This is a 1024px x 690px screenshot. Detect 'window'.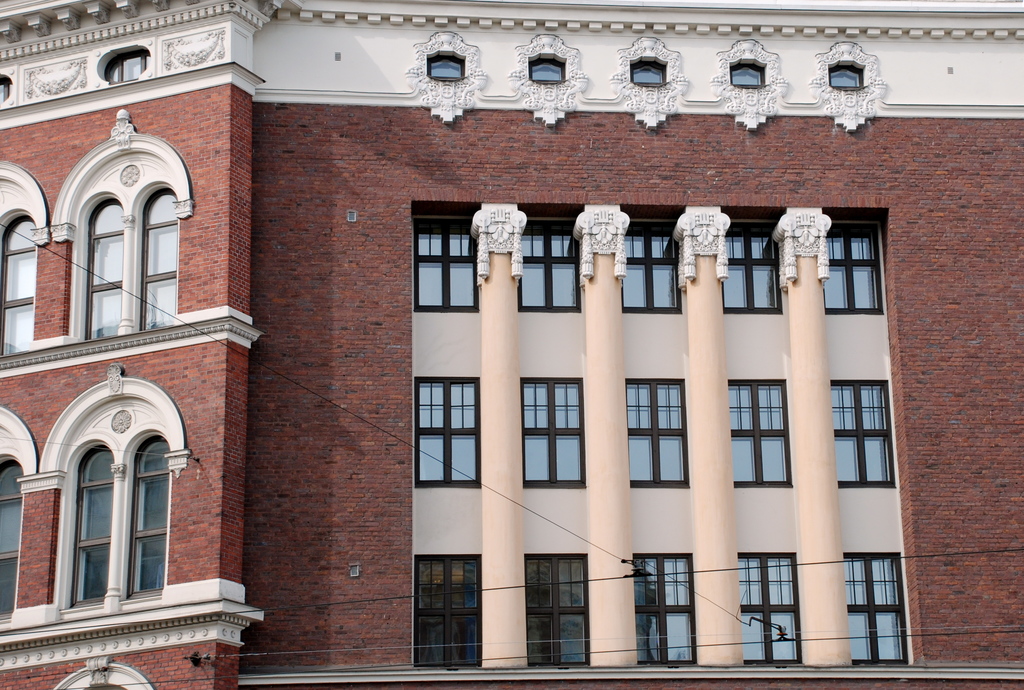
(0,177,35,361).
